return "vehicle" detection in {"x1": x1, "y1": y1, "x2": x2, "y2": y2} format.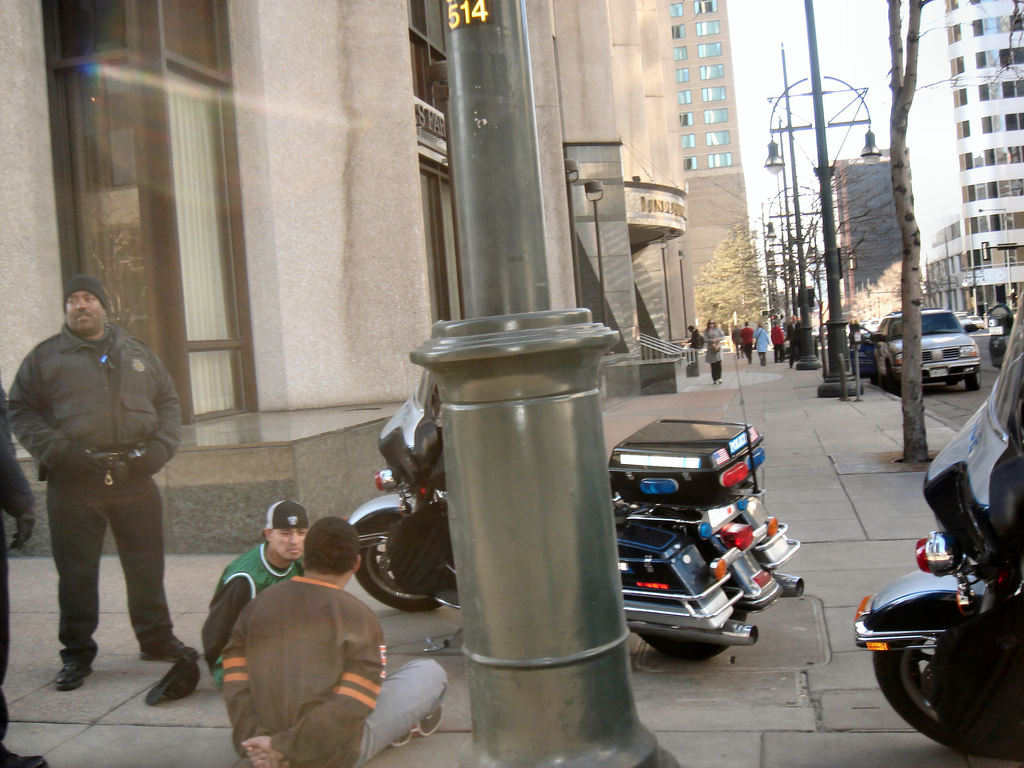
{"x1": 867, "y1": 316, "x2": 883, "y2": 330}.
